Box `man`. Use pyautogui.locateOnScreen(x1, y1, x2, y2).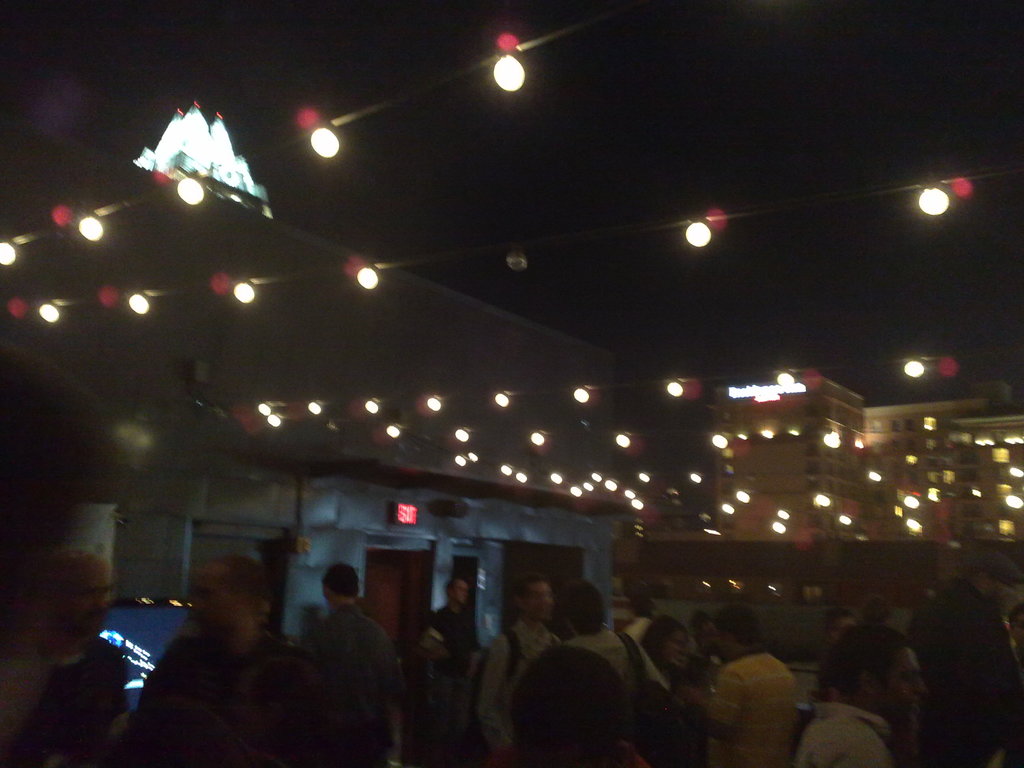
pyautogui.locateOnScreen(312, 554, 408, 767).
